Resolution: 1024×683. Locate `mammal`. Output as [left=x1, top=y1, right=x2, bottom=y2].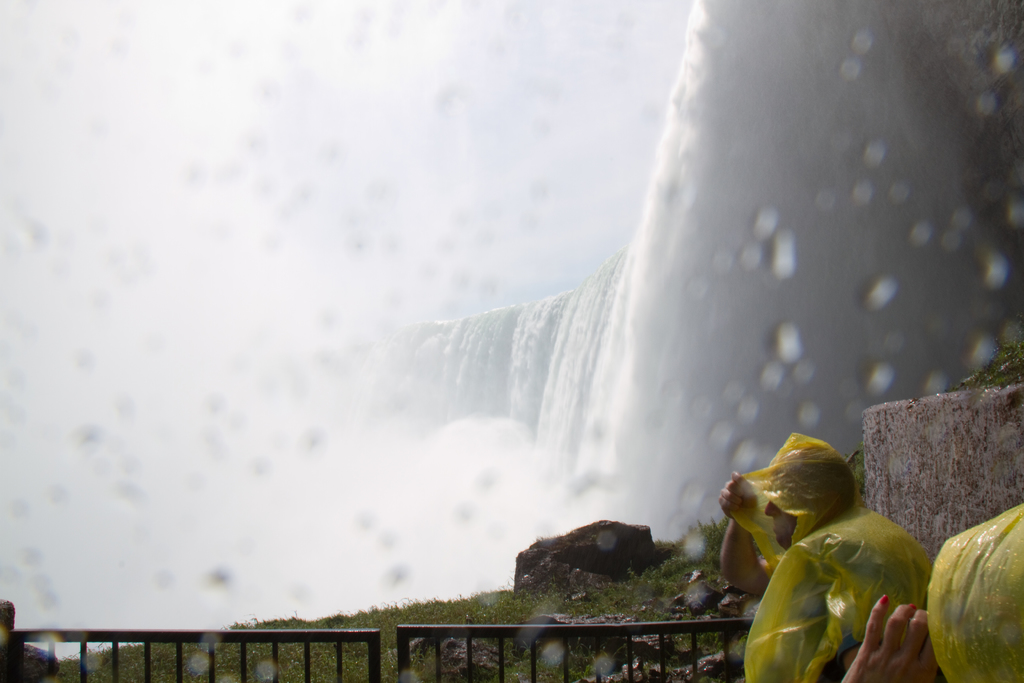
[left=840, top=504, right=1023, bottom=682].
